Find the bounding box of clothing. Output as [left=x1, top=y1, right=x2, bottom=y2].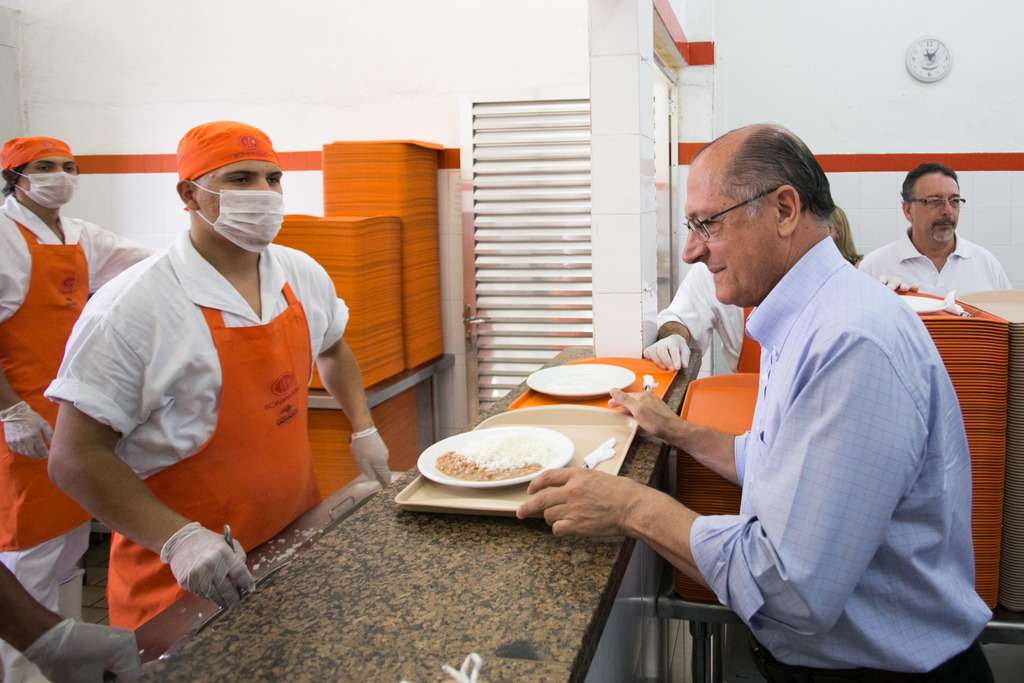
[left=0, top=195, right=159, bottom=682].
